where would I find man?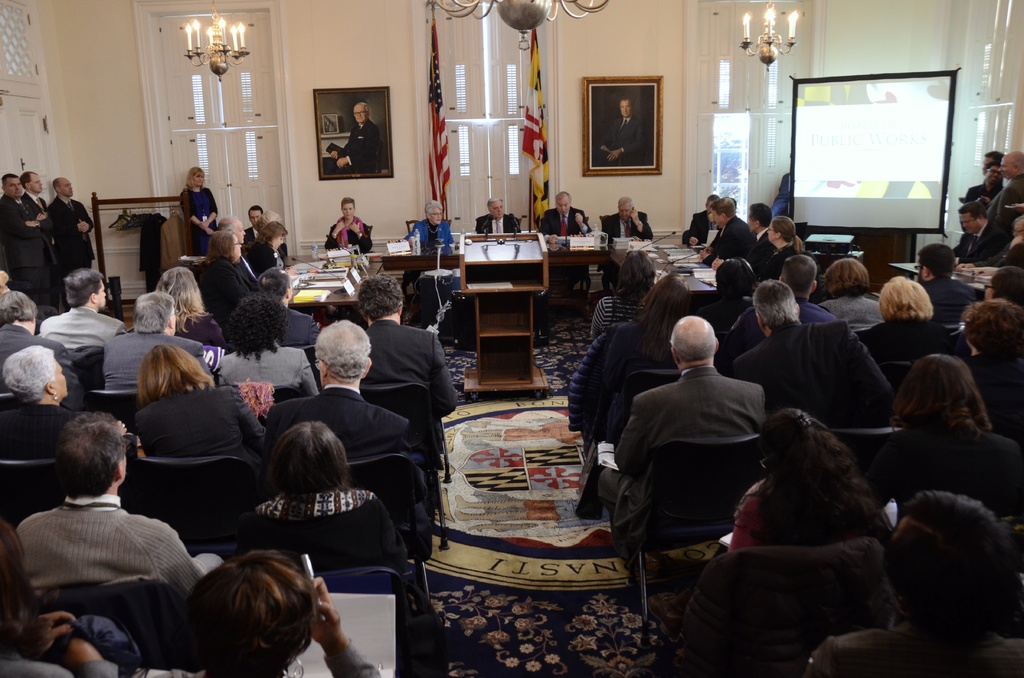
At {"left": 21, "top": 170, "right": 53, "bottom": 248}.
